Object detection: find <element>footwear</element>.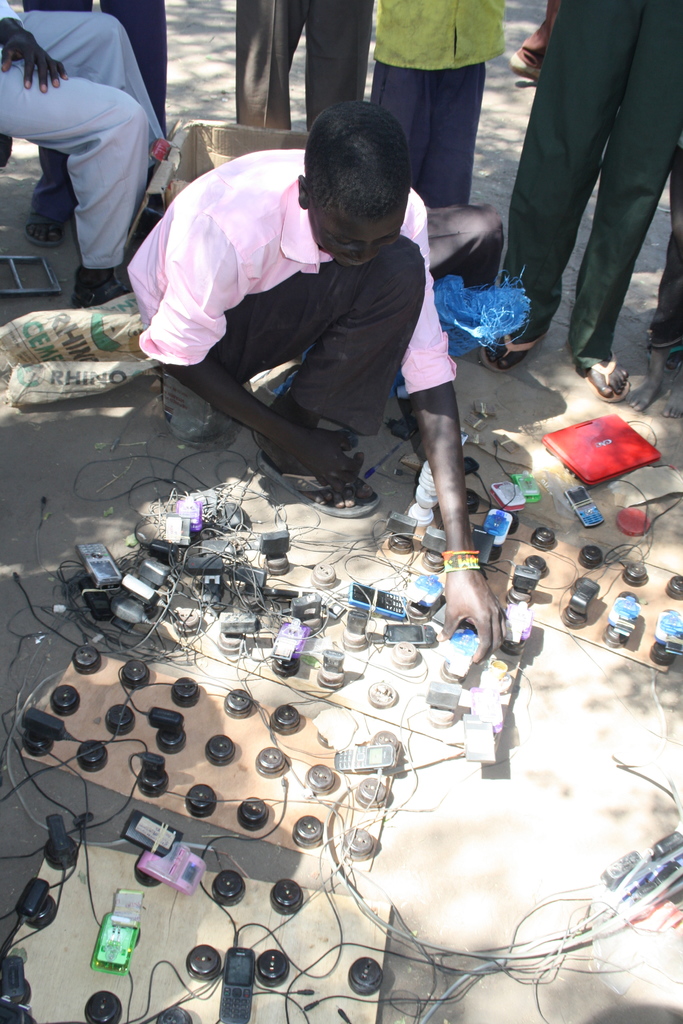
[left=78, top=264, right=125, bottom=305].
